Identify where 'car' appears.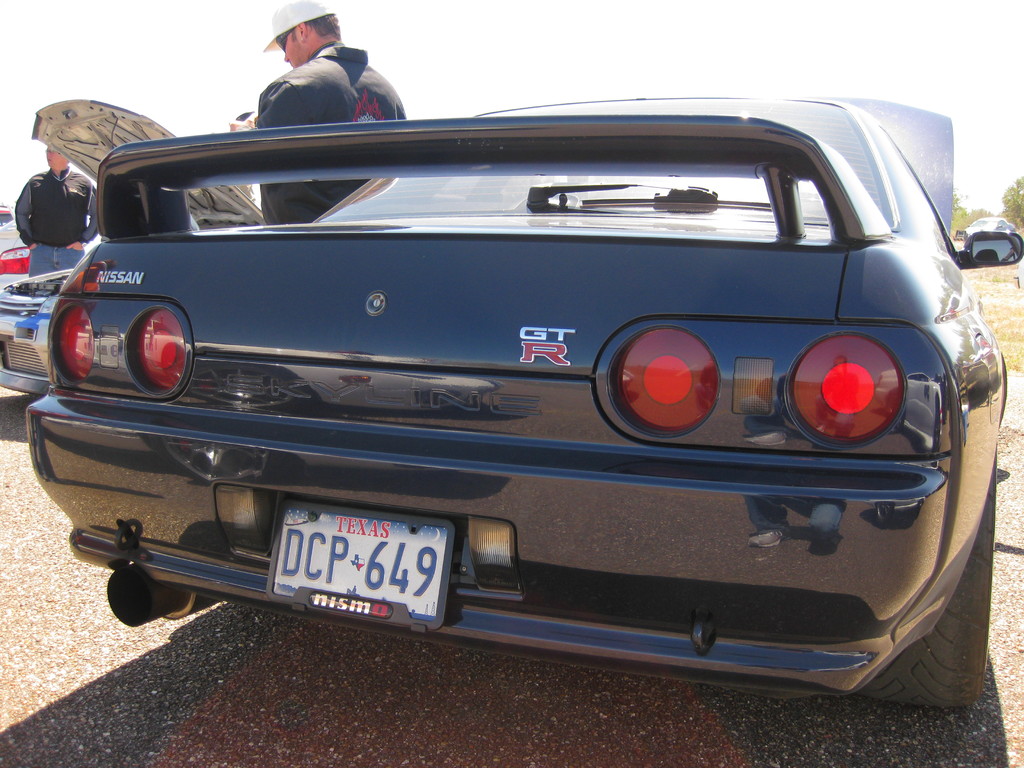
Appears at l=0, t=101, r=263, b=397.
